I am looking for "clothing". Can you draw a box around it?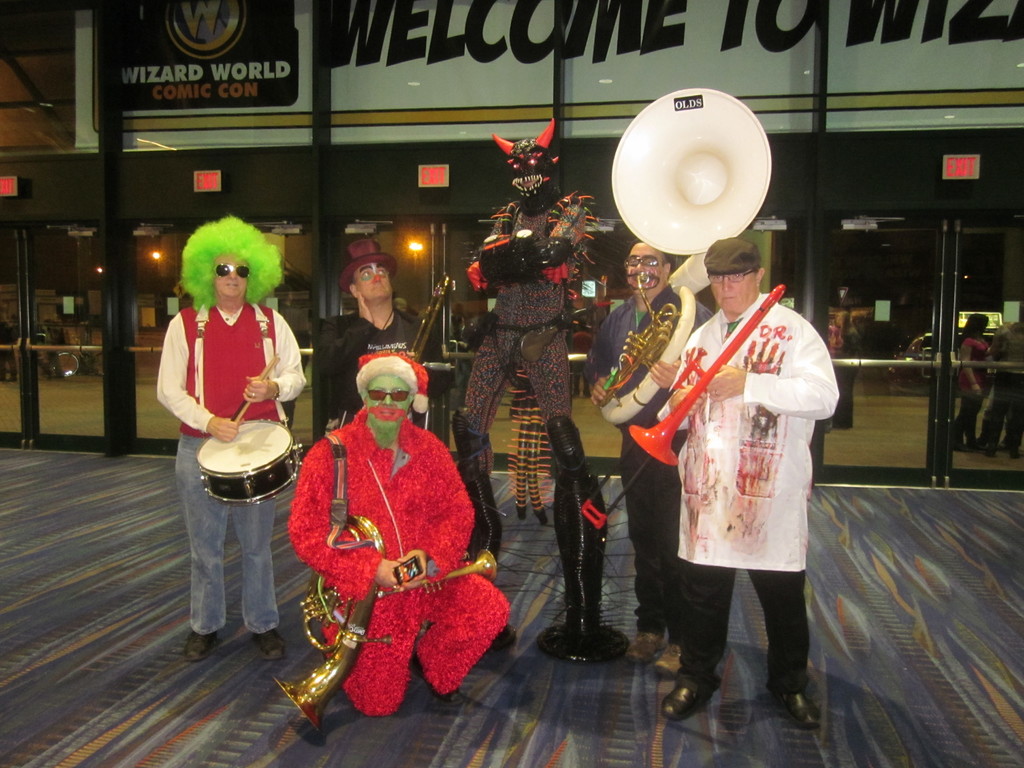
Sure, the bounding box is crop(293, 381, 484, 716).
